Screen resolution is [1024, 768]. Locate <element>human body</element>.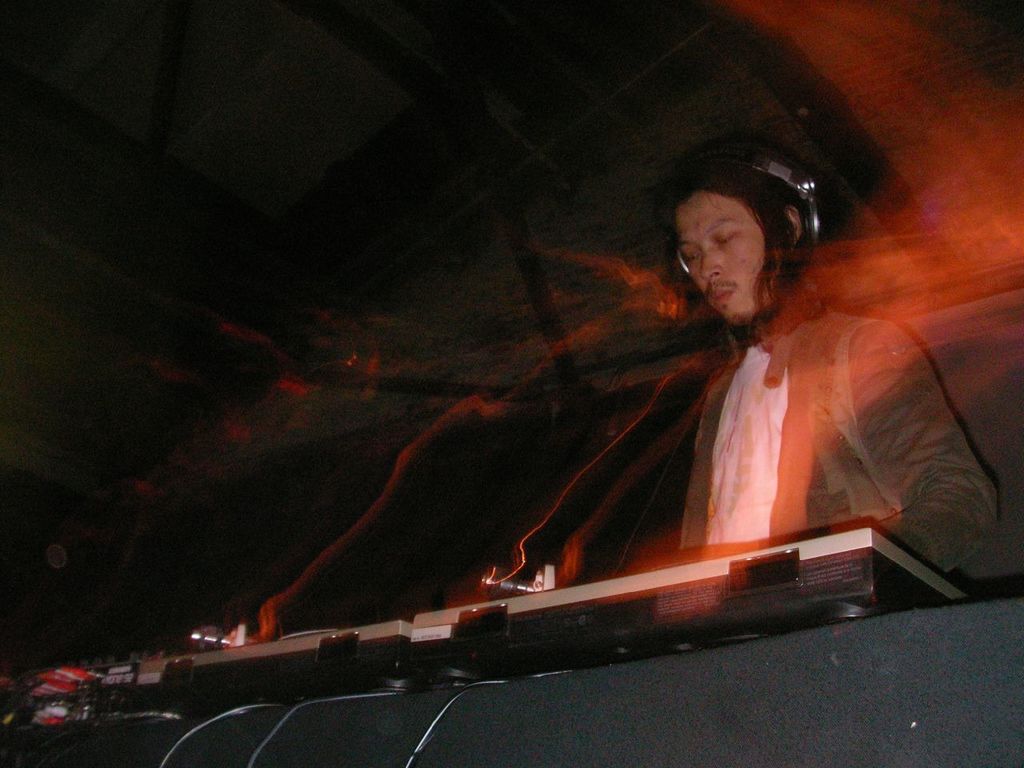
rect(676, 138, 999, 573).
